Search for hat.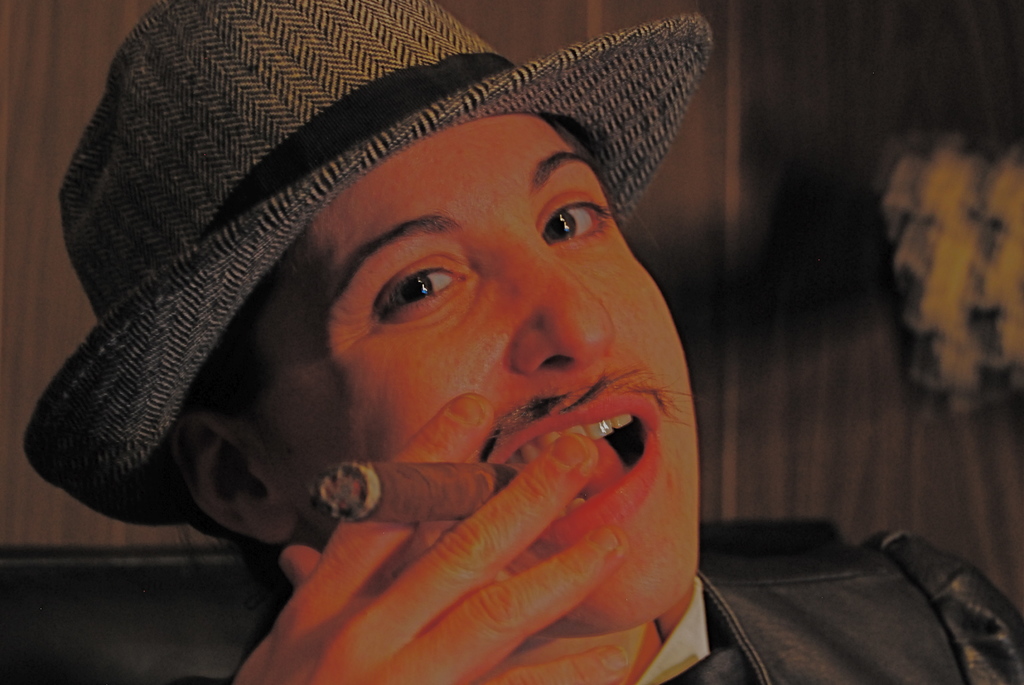
Found at (left=20, top=0, right=715, bottom=530).
